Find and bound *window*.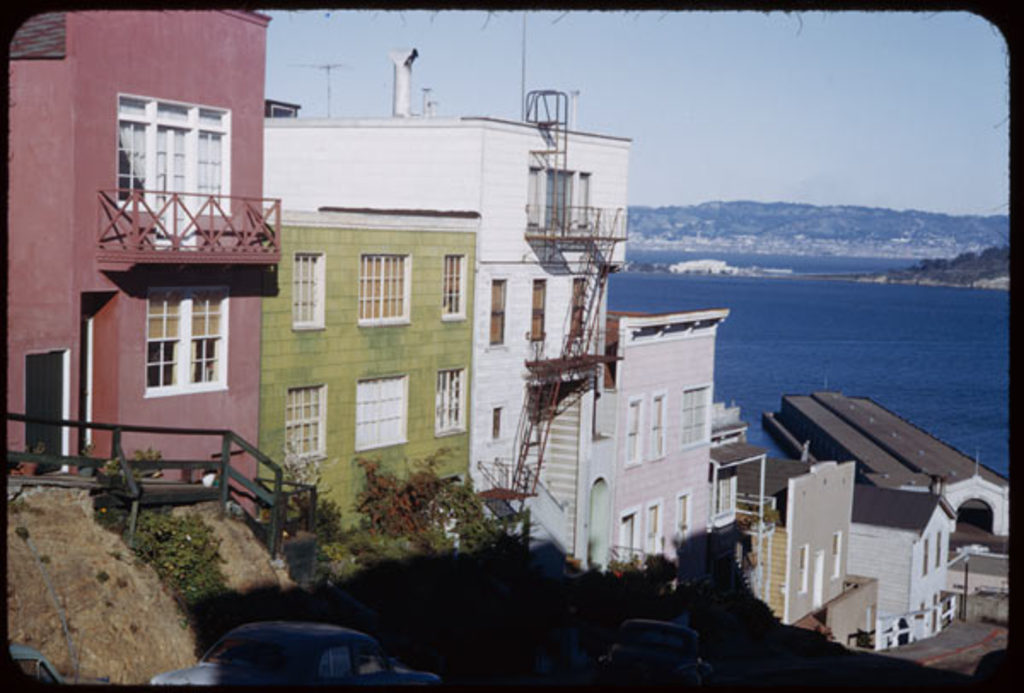
Bound: detection(147, 288, 236, 398).
